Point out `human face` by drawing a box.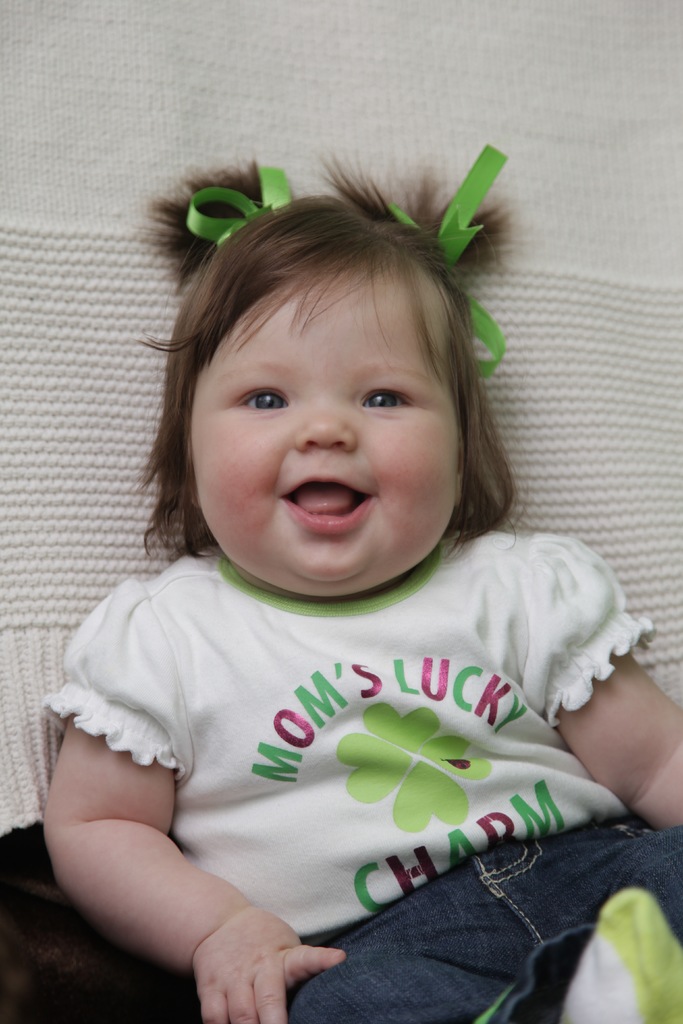
193/273/461/596.
